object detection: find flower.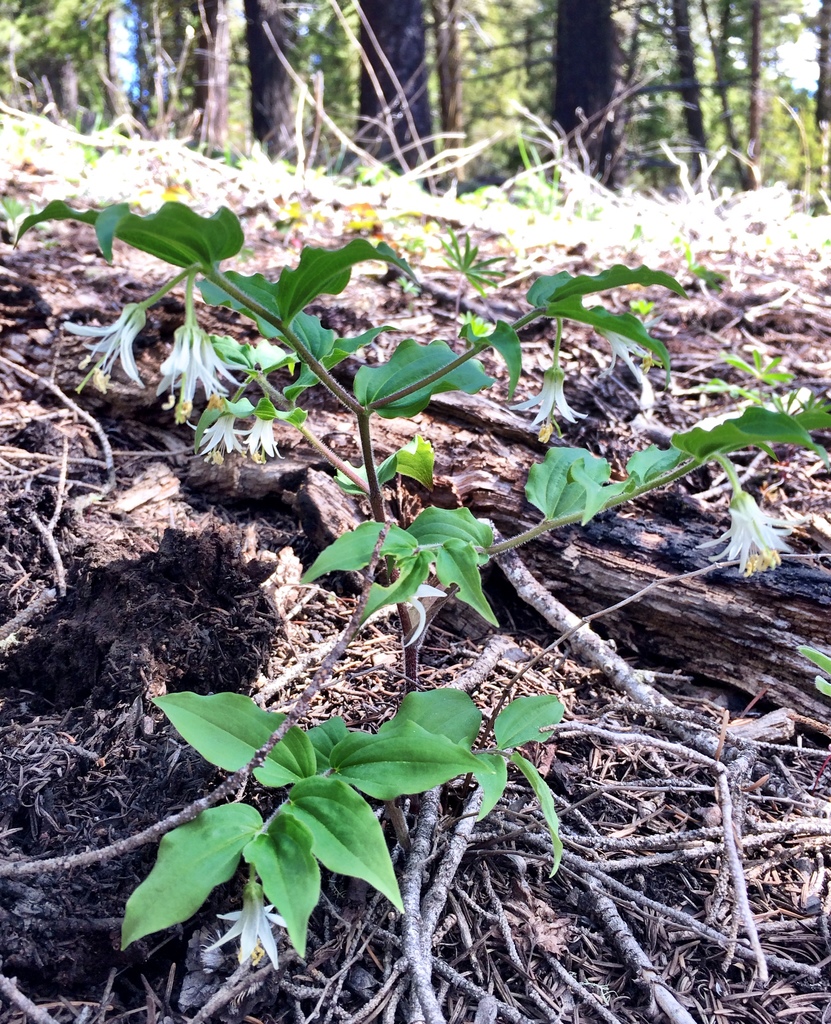
locate(198, 413, 241, 462).
